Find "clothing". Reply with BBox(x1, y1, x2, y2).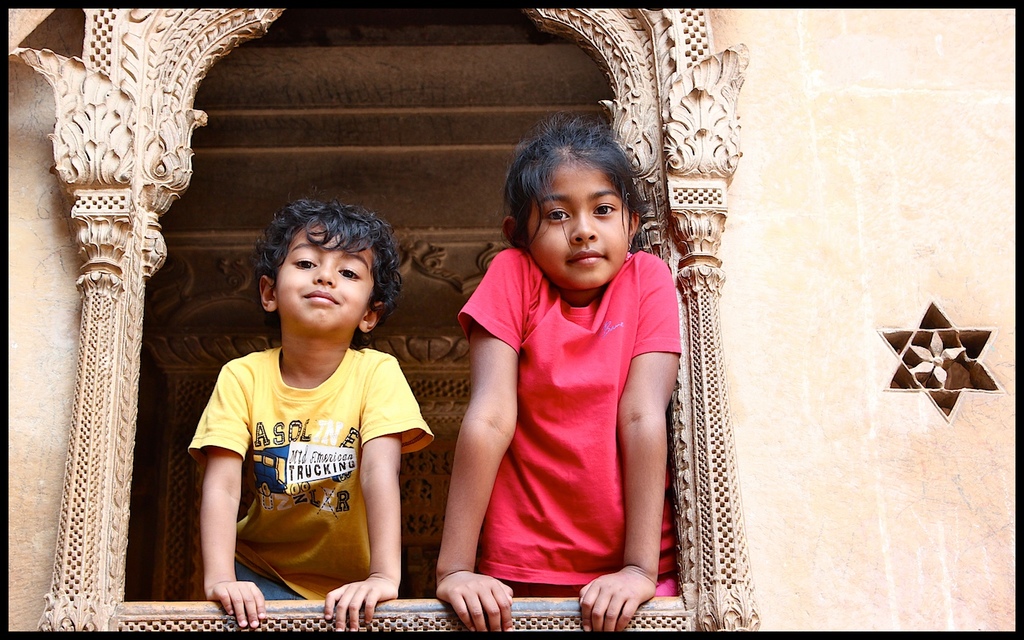
BBox(186, 346, 437, 599).
